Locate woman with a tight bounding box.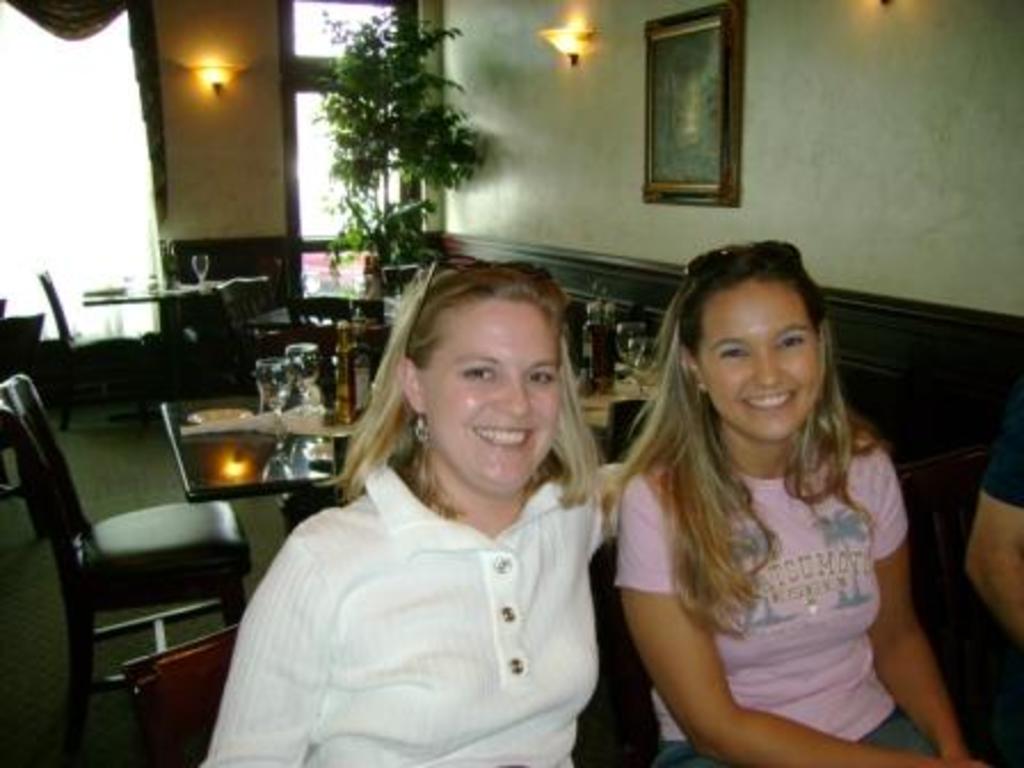
bbox=[613, 238, 985, 766].
